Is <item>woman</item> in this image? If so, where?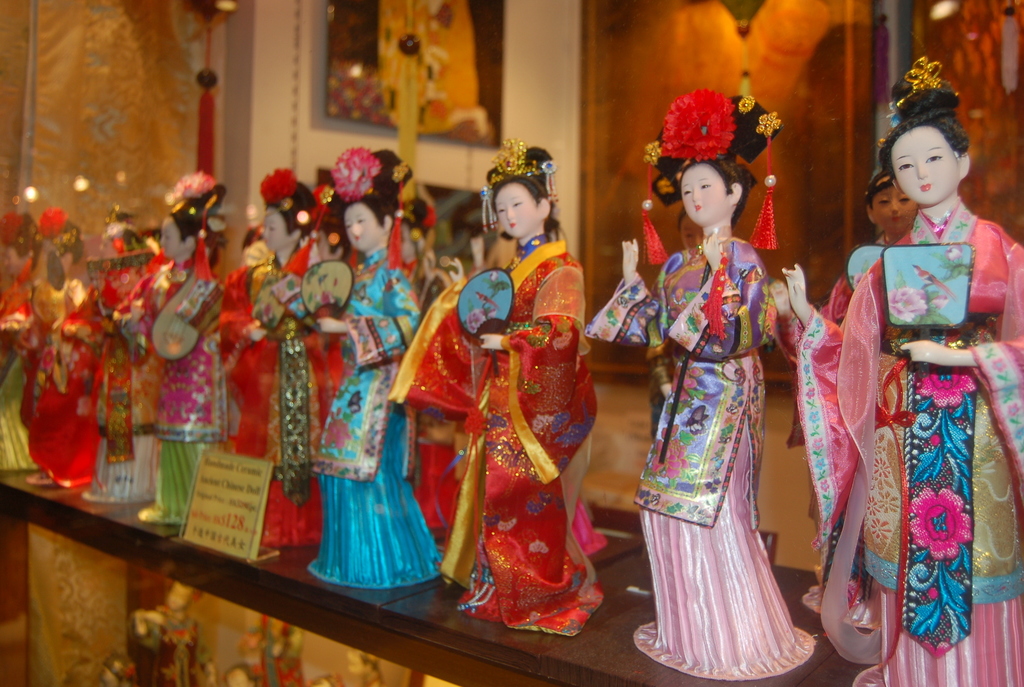
Yes, at {"x1": 0, "y1": 209, "x2": 58, "y2": 364}.
